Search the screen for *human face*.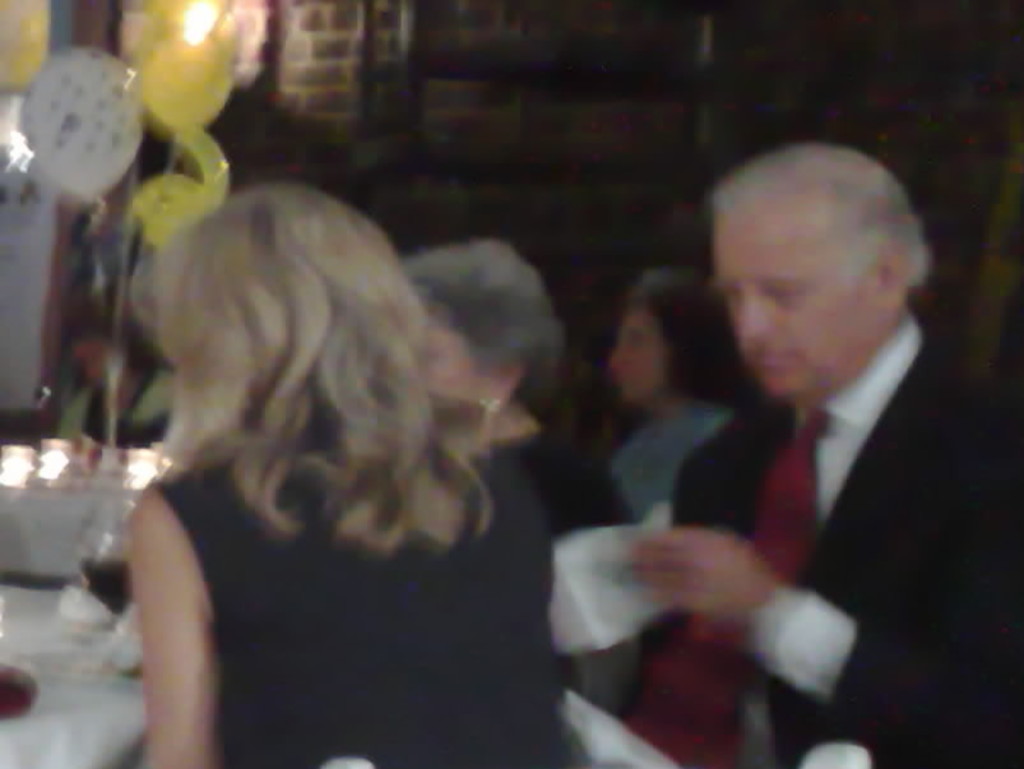
Found at BBox(610, 311, 663, 398).
